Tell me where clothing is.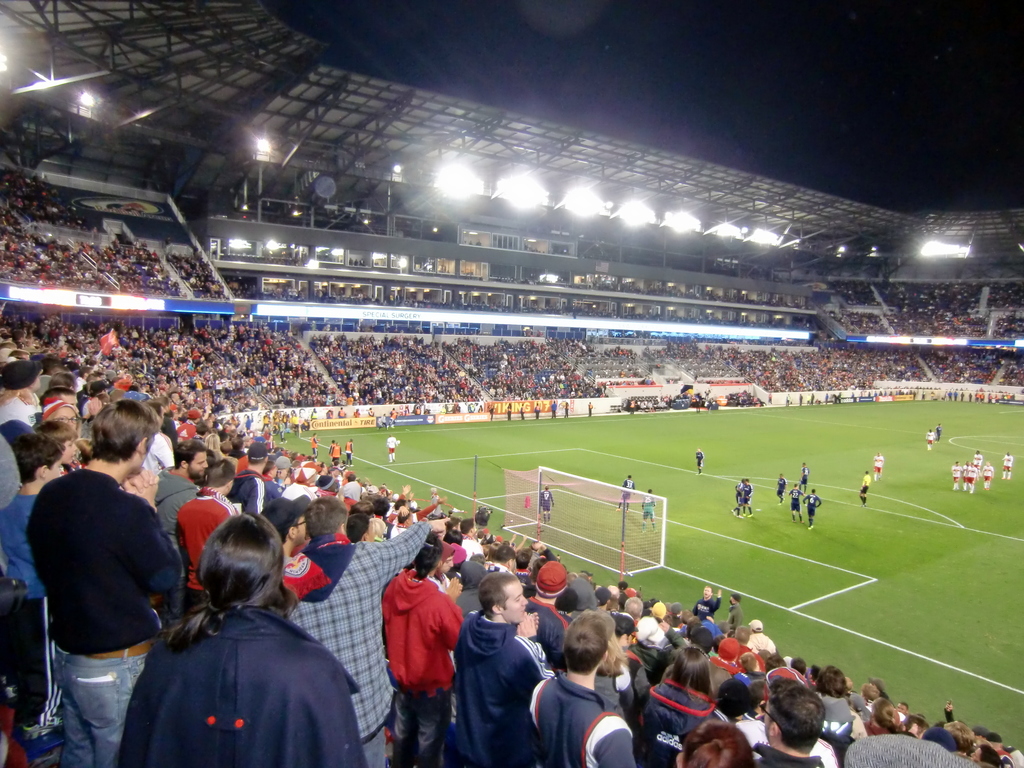
clothing is at detection(541, 486, 548, 515).
